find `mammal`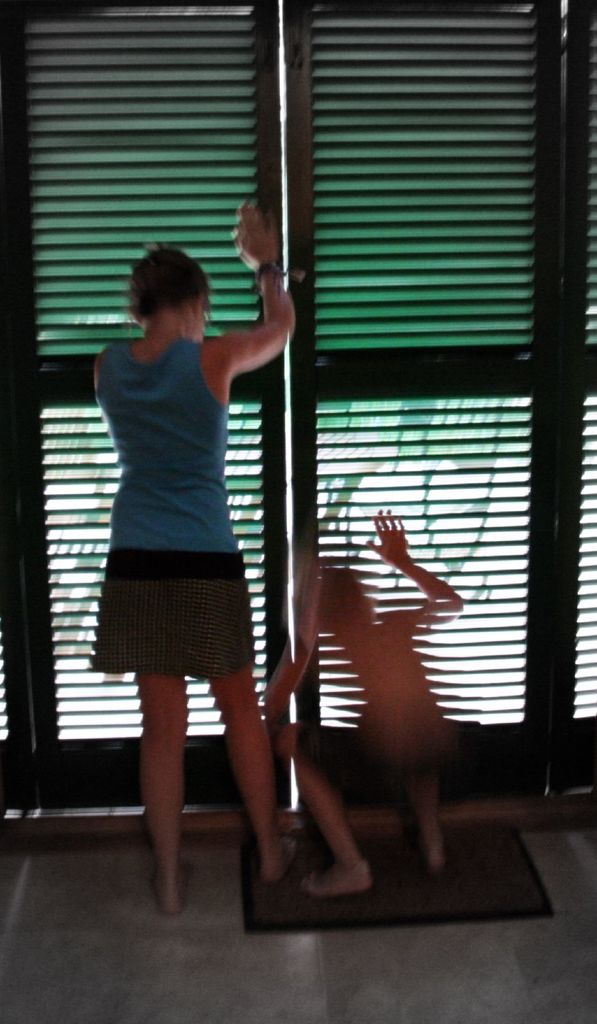
crop(265, 508, 466, 893)
